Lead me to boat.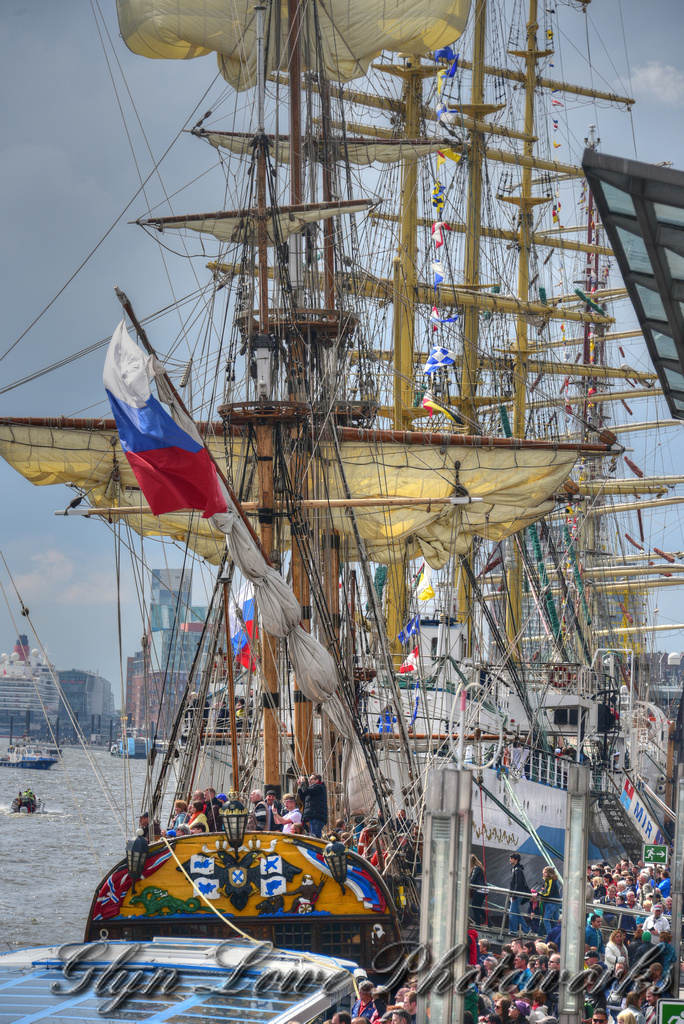
Lead to [0,0,677,970].
